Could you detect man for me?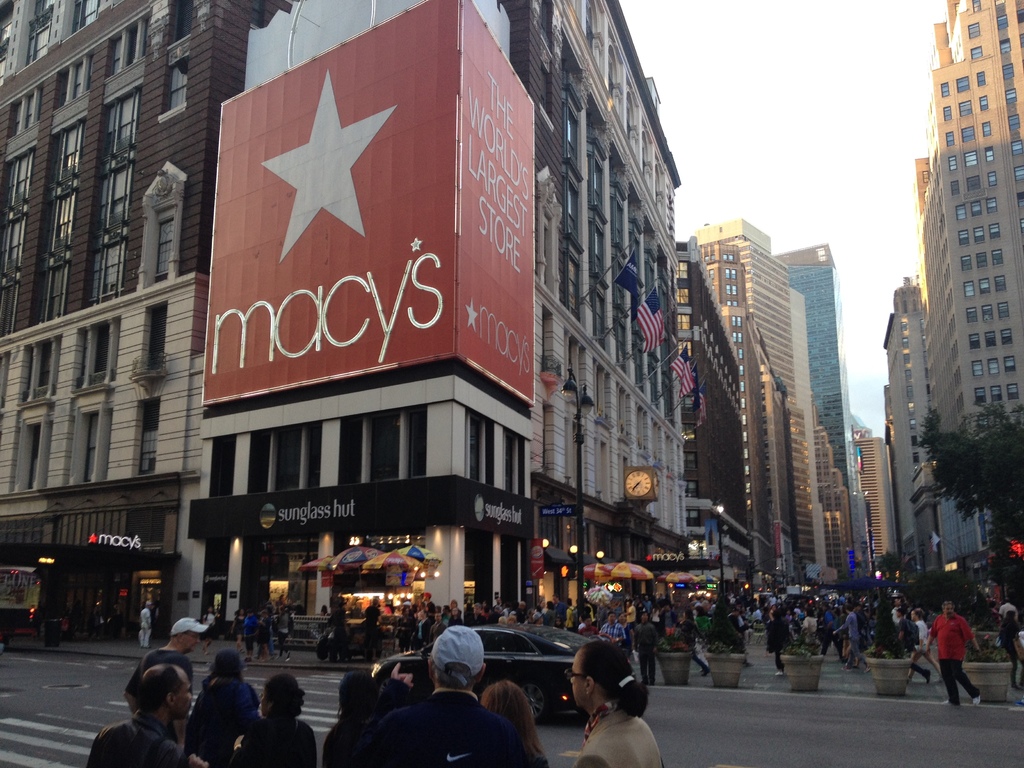
Detection result: 628:610:660:682.
